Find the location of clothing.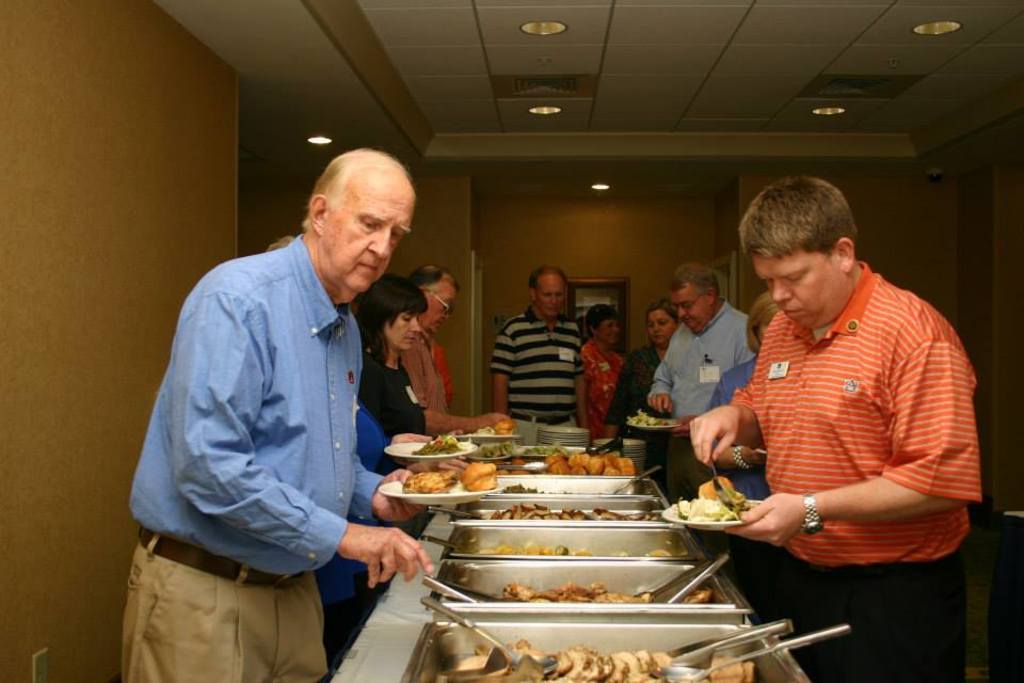
Location: <bbox>119, 233, 382, 682</bbox>.
